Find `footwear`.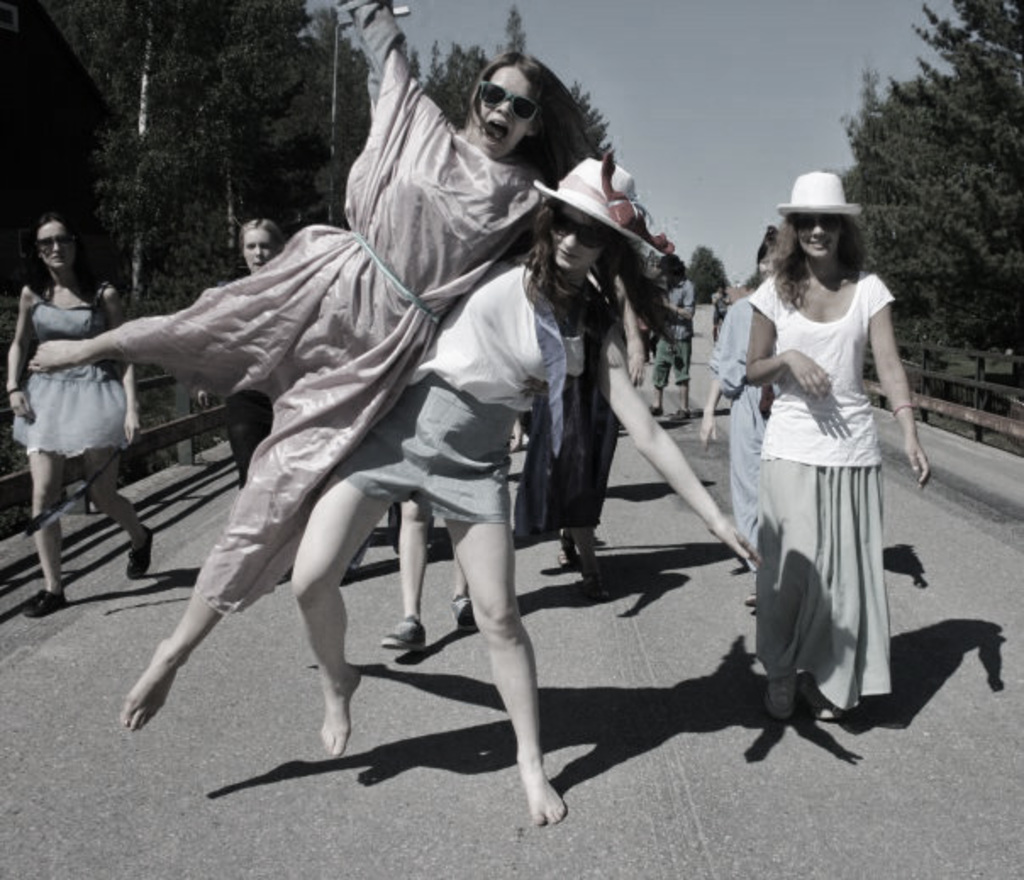
l=804, t=668, r=836, b=717.
